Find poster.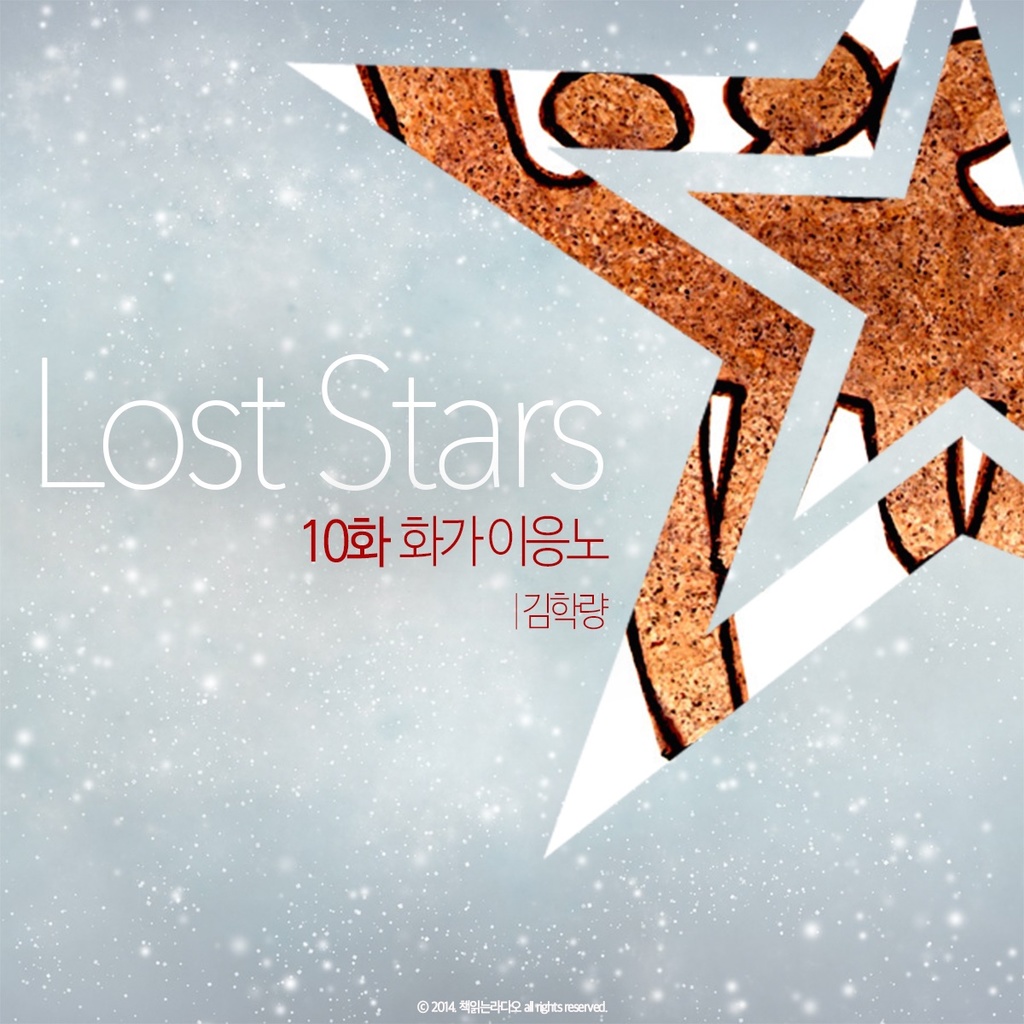
bbox=[0, 0, 1023, 1023].
